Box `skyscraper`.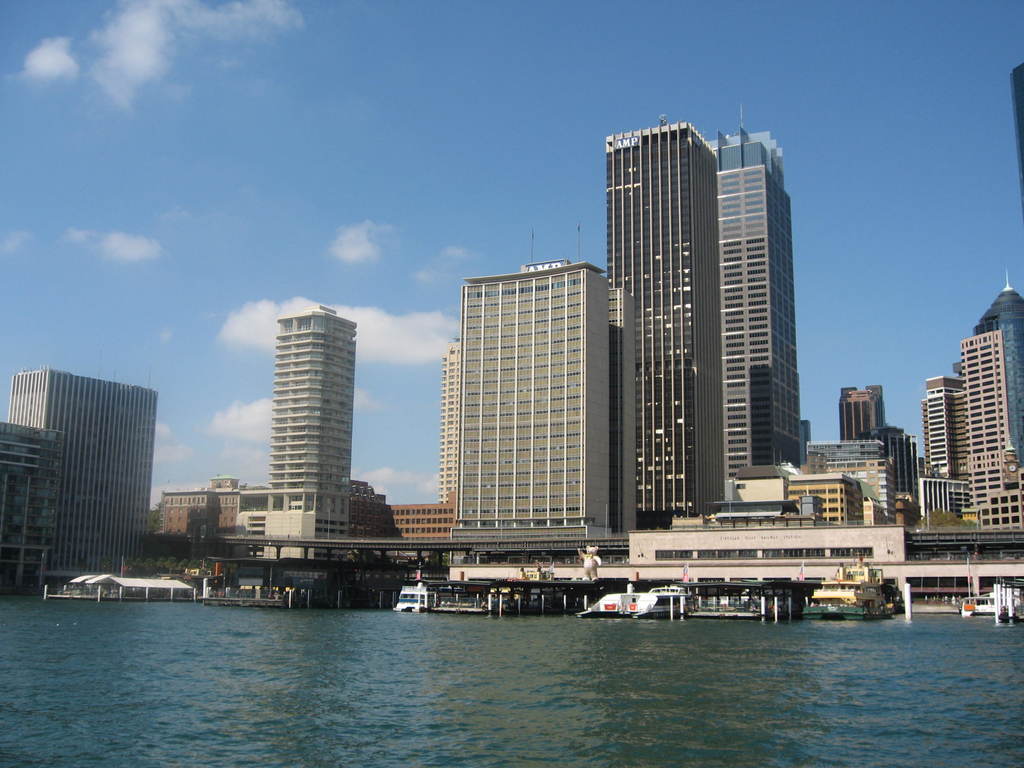
bbox=(975, 277, 1023, 471).
